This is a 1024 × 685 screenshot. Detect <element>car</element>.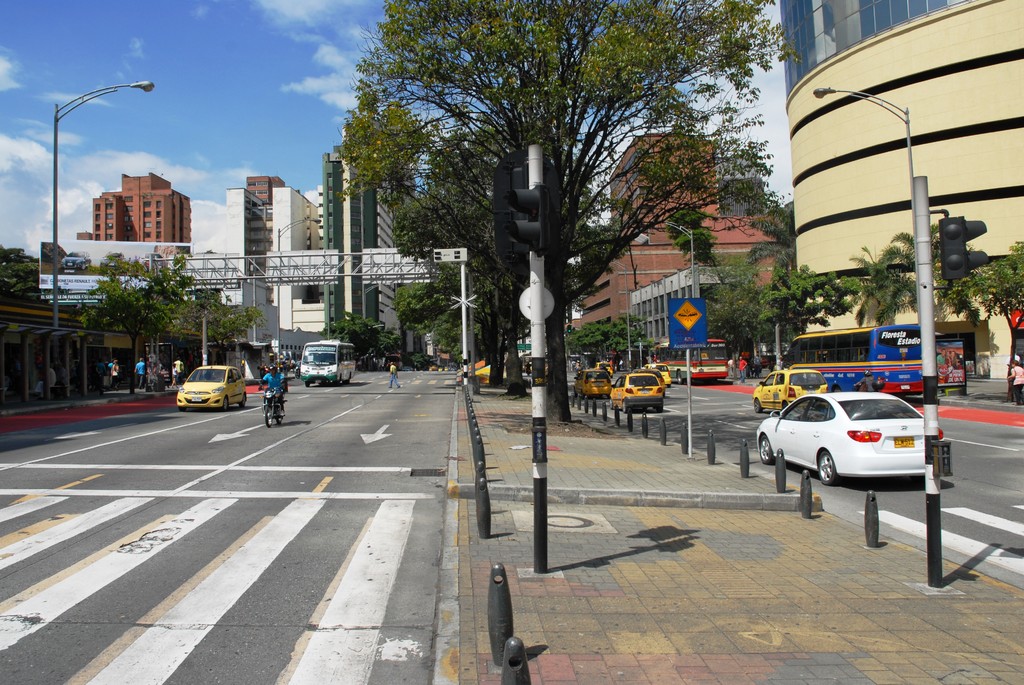
[642,362,672,386].
